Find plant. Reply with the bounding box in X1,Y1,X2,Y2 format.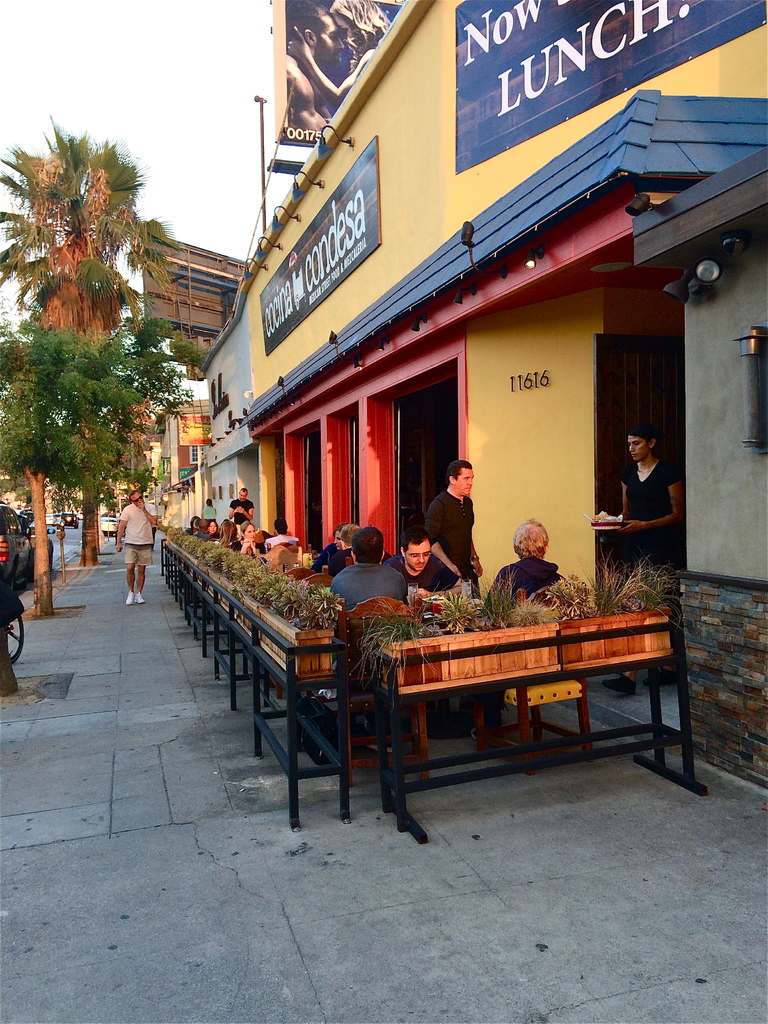
604,548,675,614.
